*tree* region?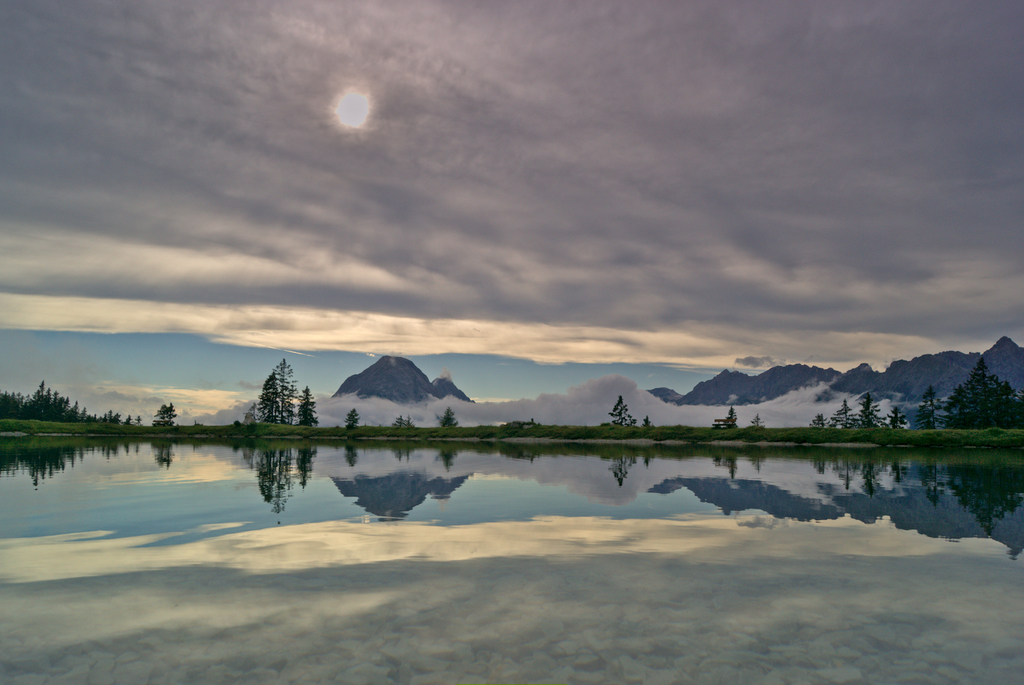
(887, 408, 909, 426)
